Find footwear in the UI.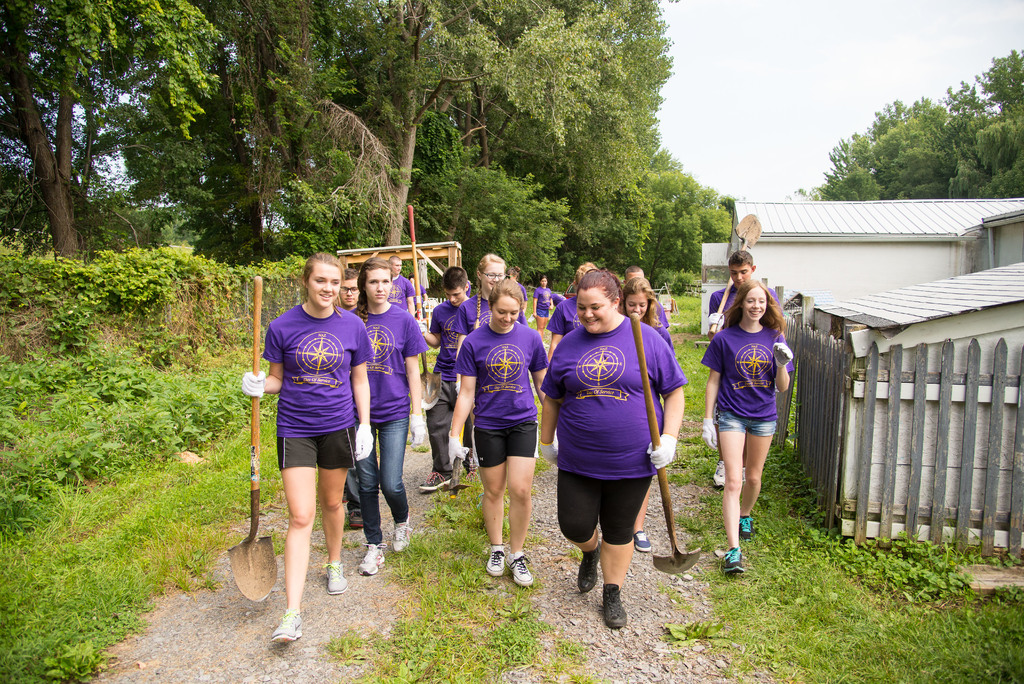
UI element at detection(740, 466, 749, 485).
